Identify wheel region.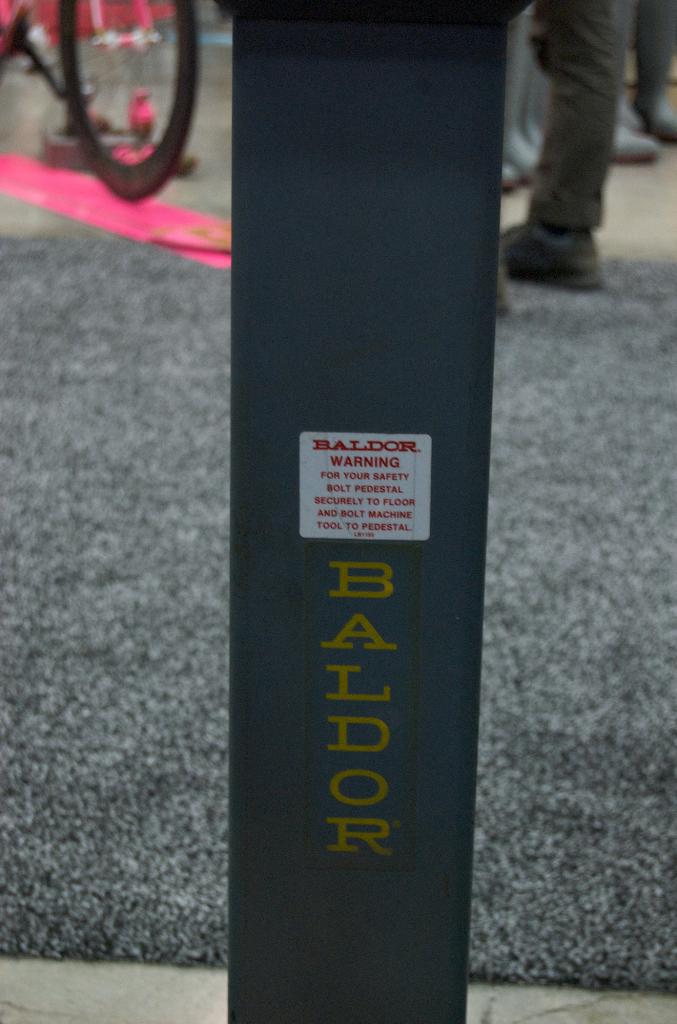
Region: [x1=24, y1=0, x2=208, y2=175].
